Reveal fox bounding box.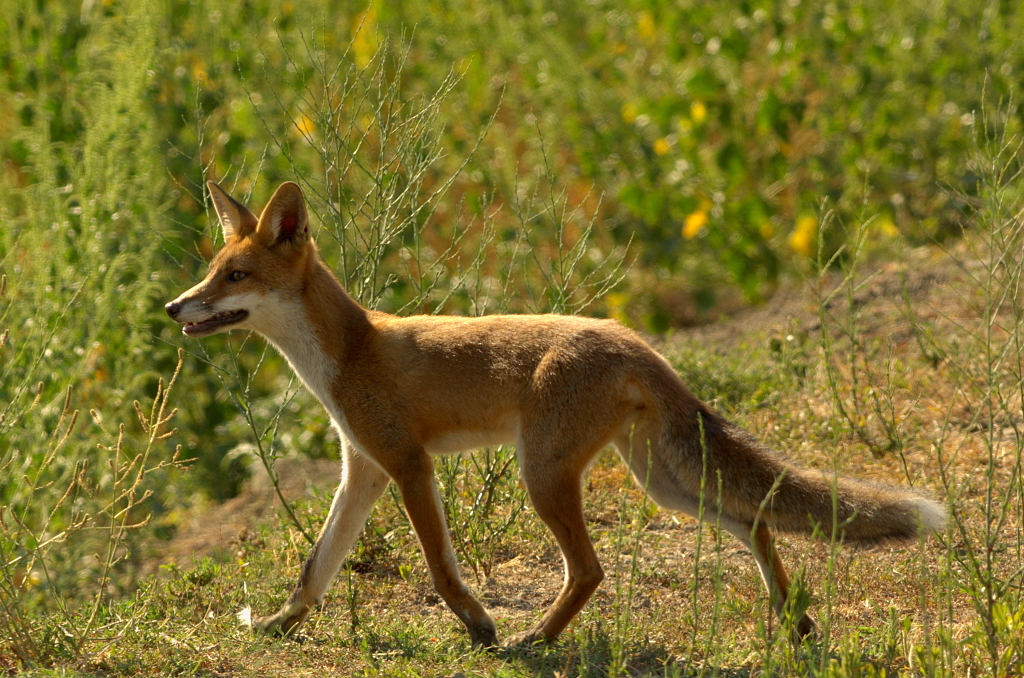
Revealed: (x1=164, y1=178, x2=955, y2=661).
